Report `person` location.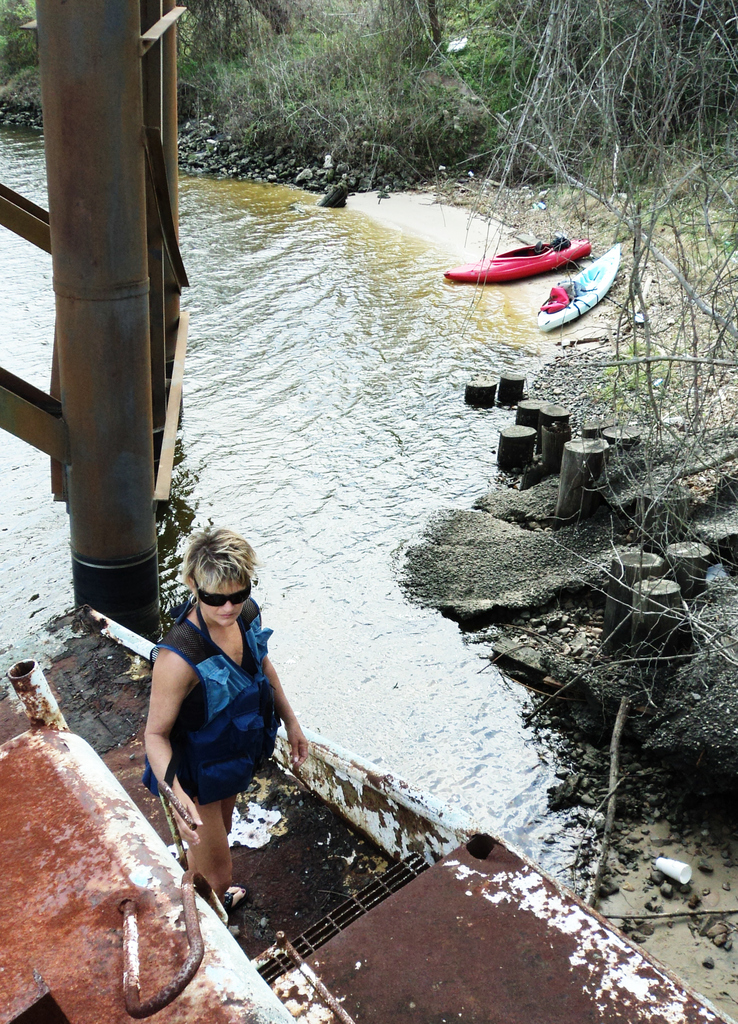
Report: {"left": 137, "top": 524, "right": 310, "bottom": 934}.
